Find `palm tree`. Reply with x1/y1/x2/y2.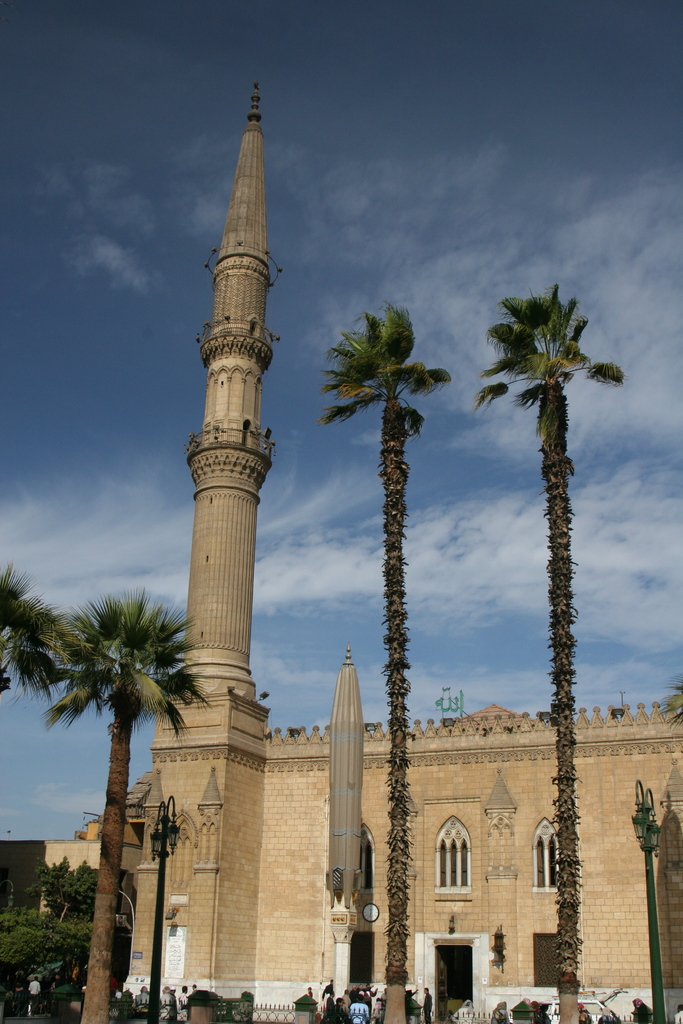
325/305/447/1023.
